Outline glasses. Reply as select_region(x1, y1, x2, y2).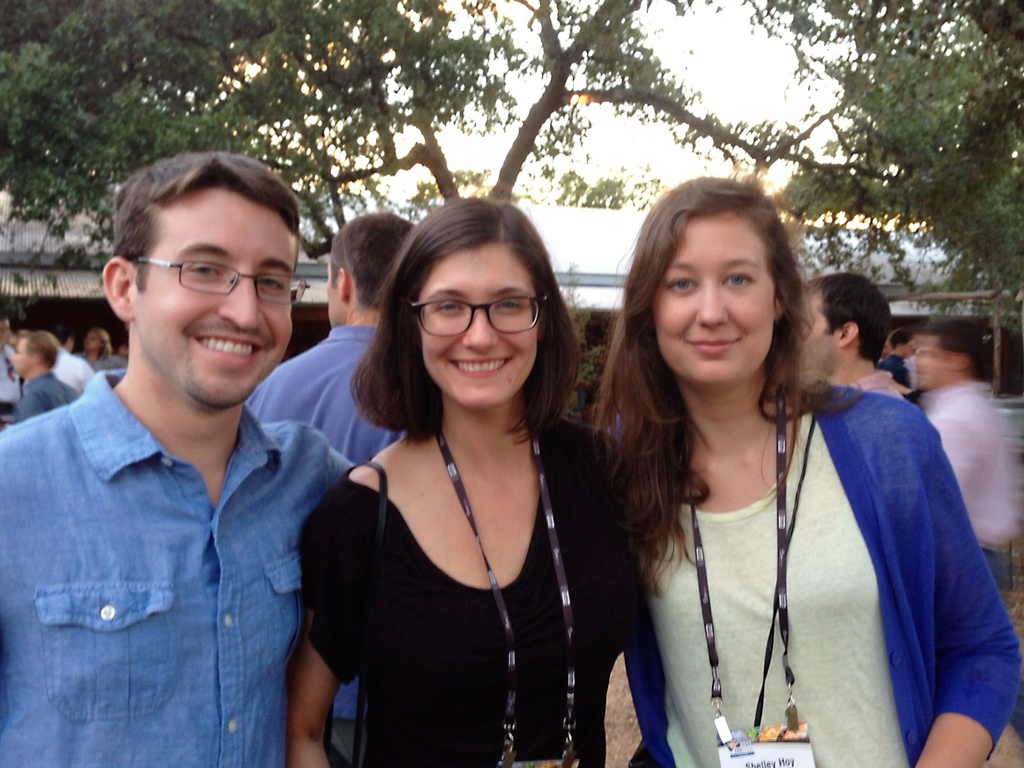
select_region(132, 259, 308, 305).
